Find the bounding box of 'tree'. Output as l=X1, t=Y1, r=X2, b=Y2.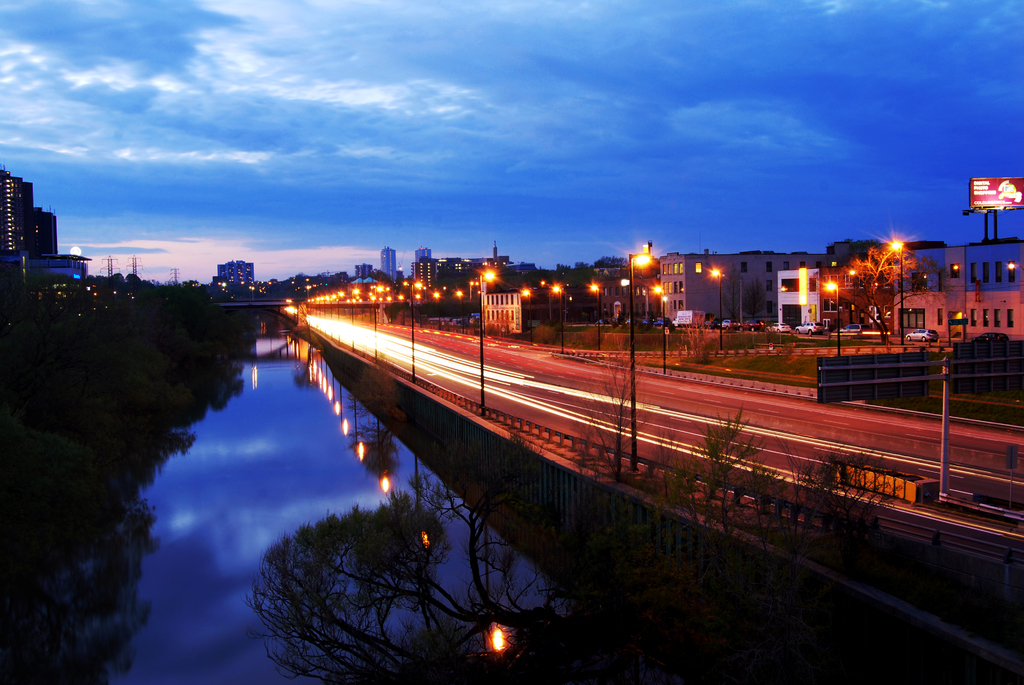
l=797, t=450, r=875, b=544.
